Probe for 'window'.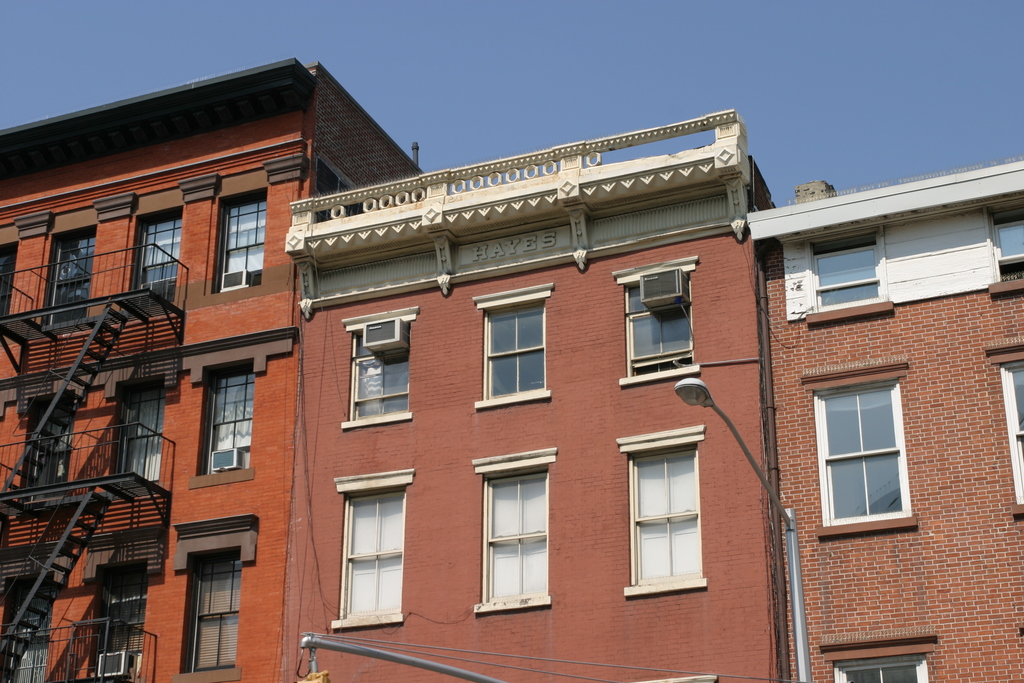
Probe result: pyautogui.locateOnScreen(814, 247, 883, 306).
